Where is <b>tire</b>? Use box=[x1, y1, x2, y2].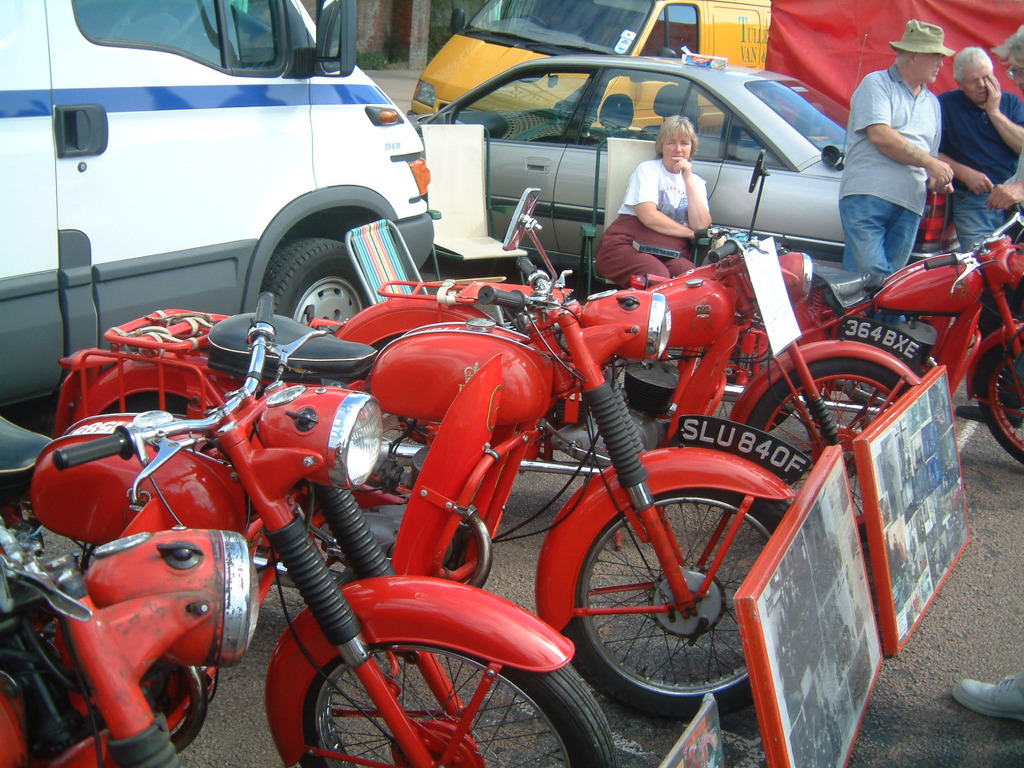
box=[262, 240, 370, 336].
